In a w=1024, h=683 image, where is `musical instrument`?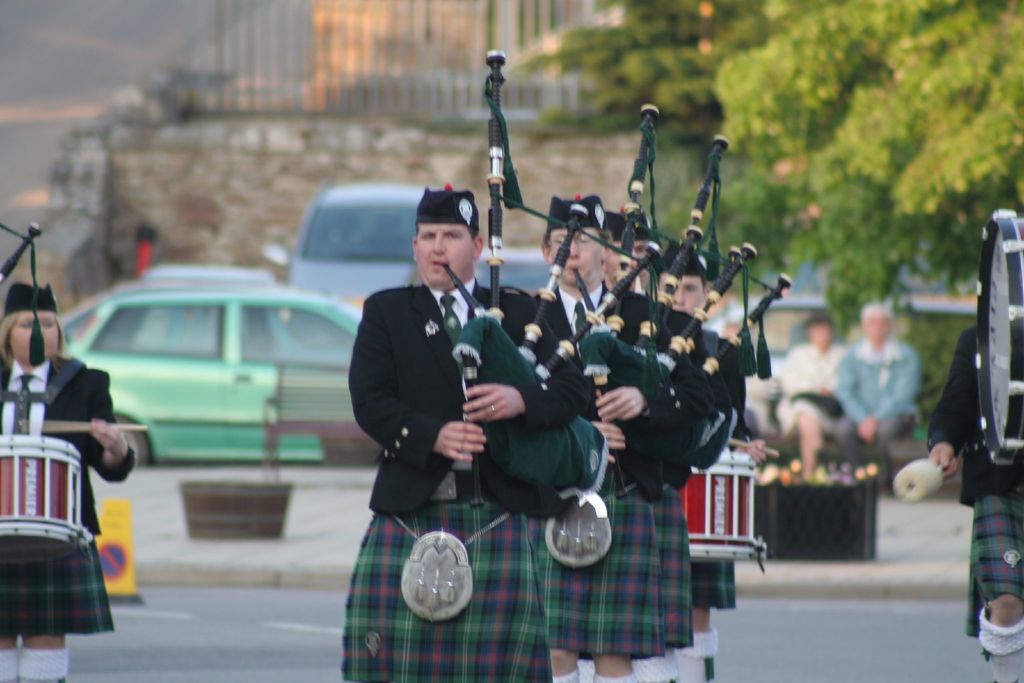
(left=0, top=433, right=89, bottom=582).
